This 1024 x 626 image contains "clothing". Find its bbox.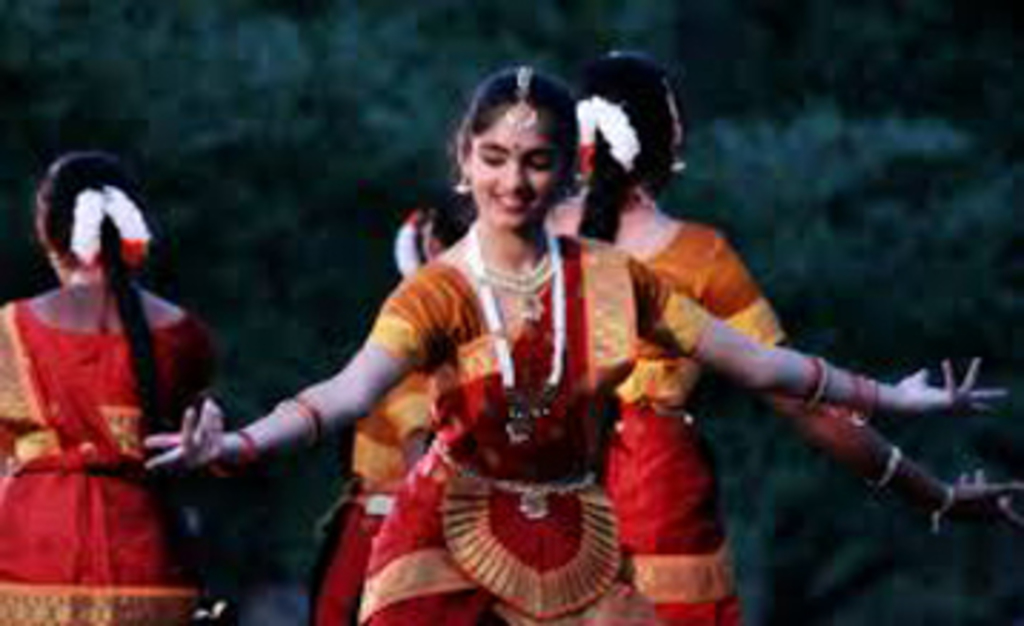
detection(604, 220, 792, 623).
